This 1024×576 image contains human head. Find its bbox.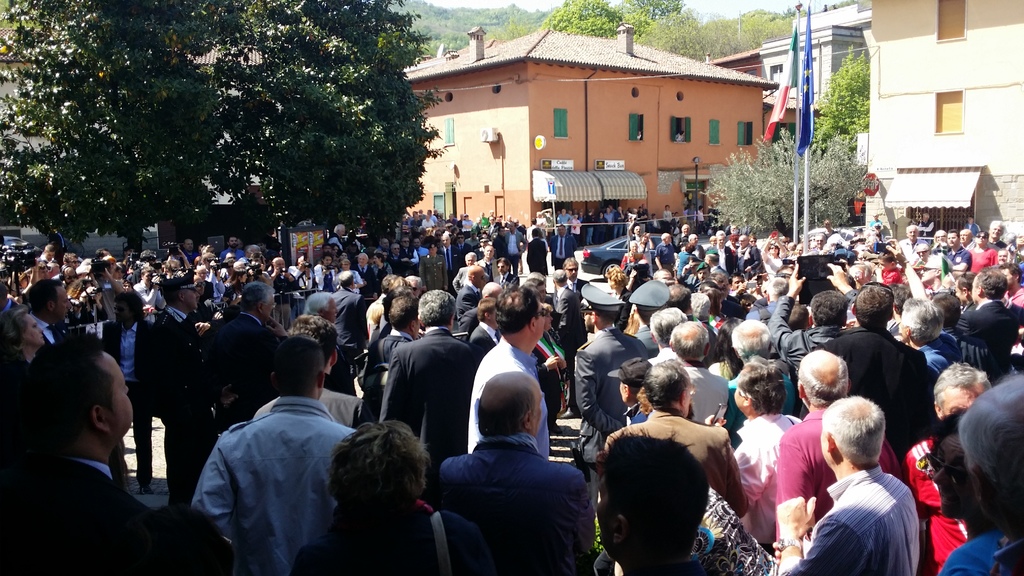
[left=371, top=251, right=380, bottom=267].
